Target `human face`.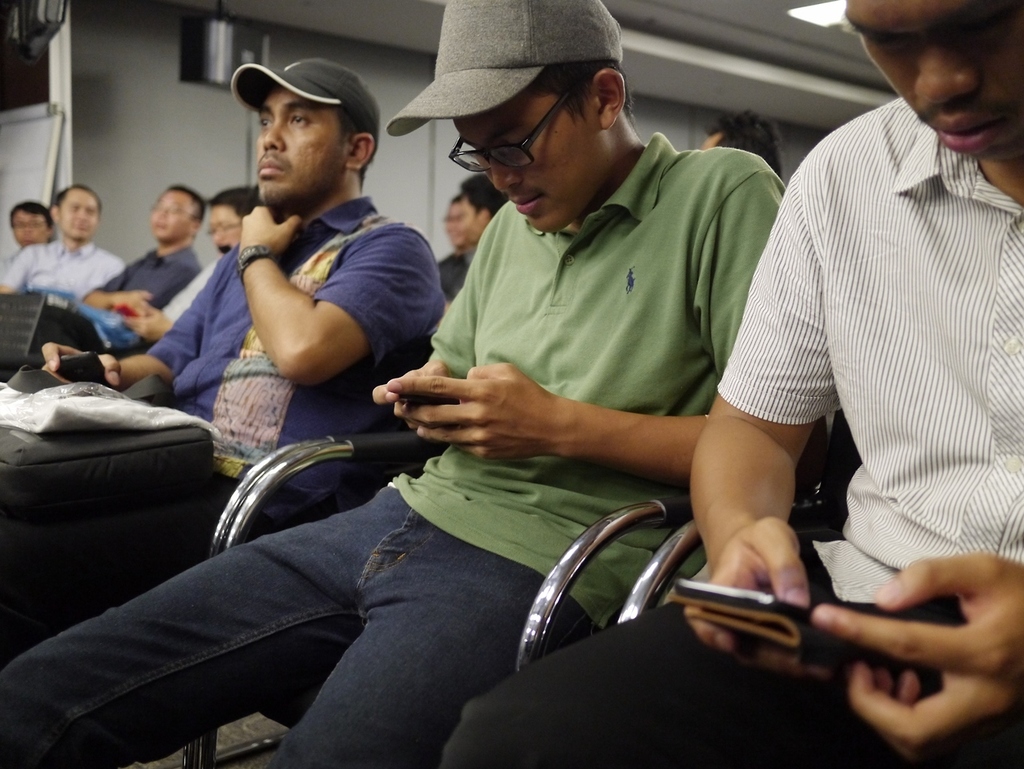
Target region: 257:90:338:201.
